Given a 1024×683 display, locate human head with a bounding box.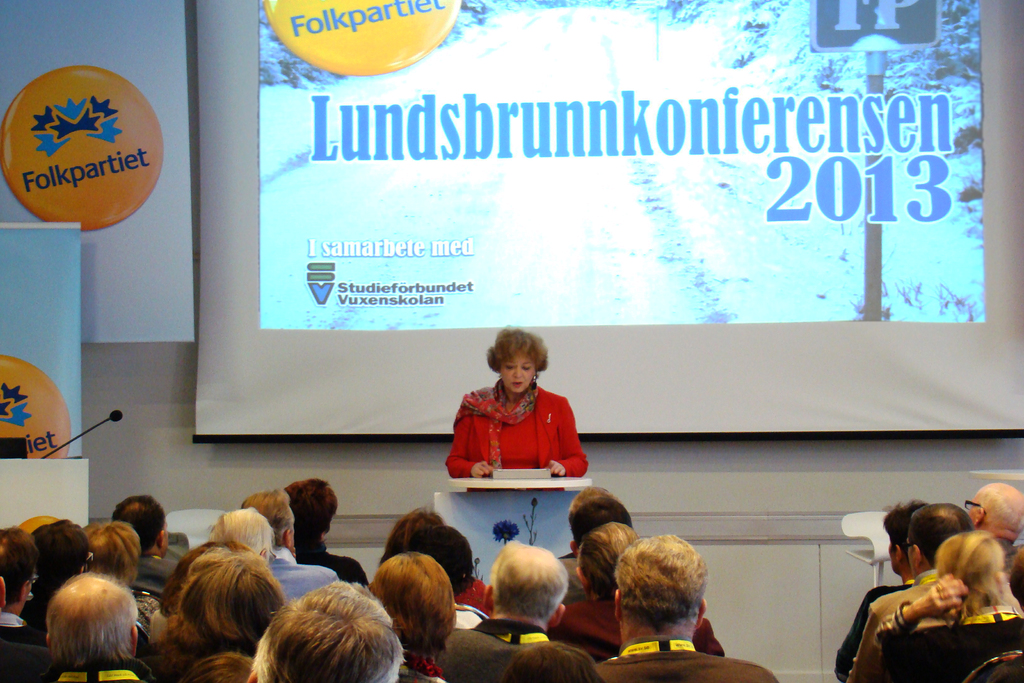
Located: <box>938,530,1007,607</box>.
